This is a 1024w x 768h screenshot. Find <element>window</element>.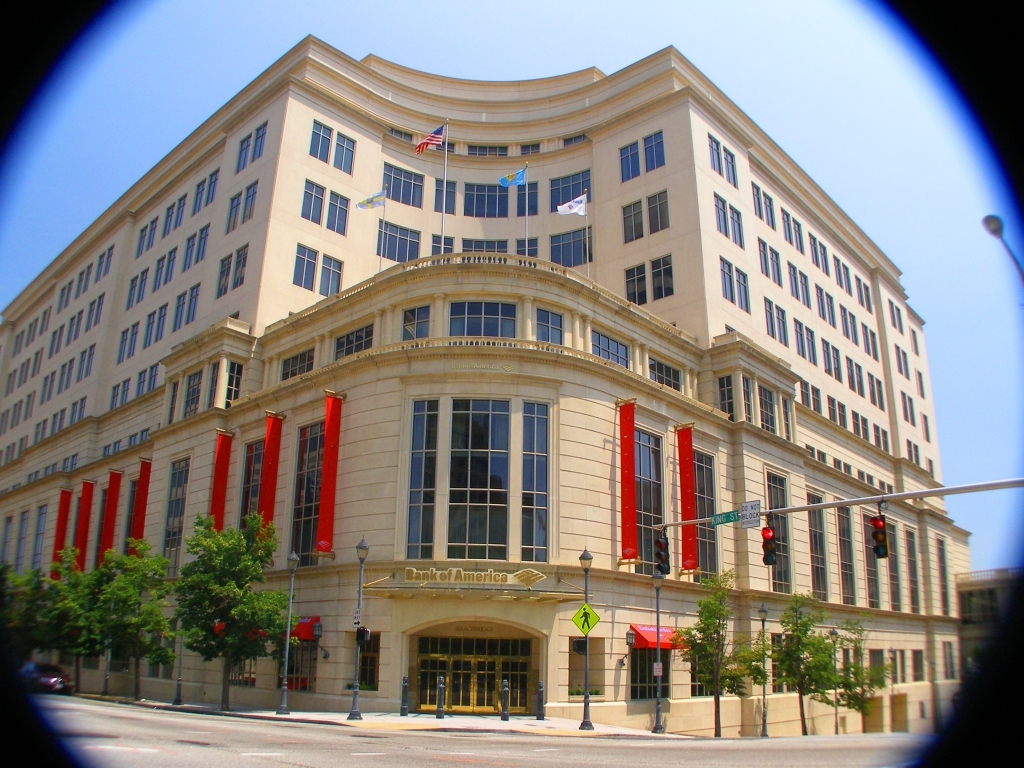
Bounding box: 635:425:668:582.
